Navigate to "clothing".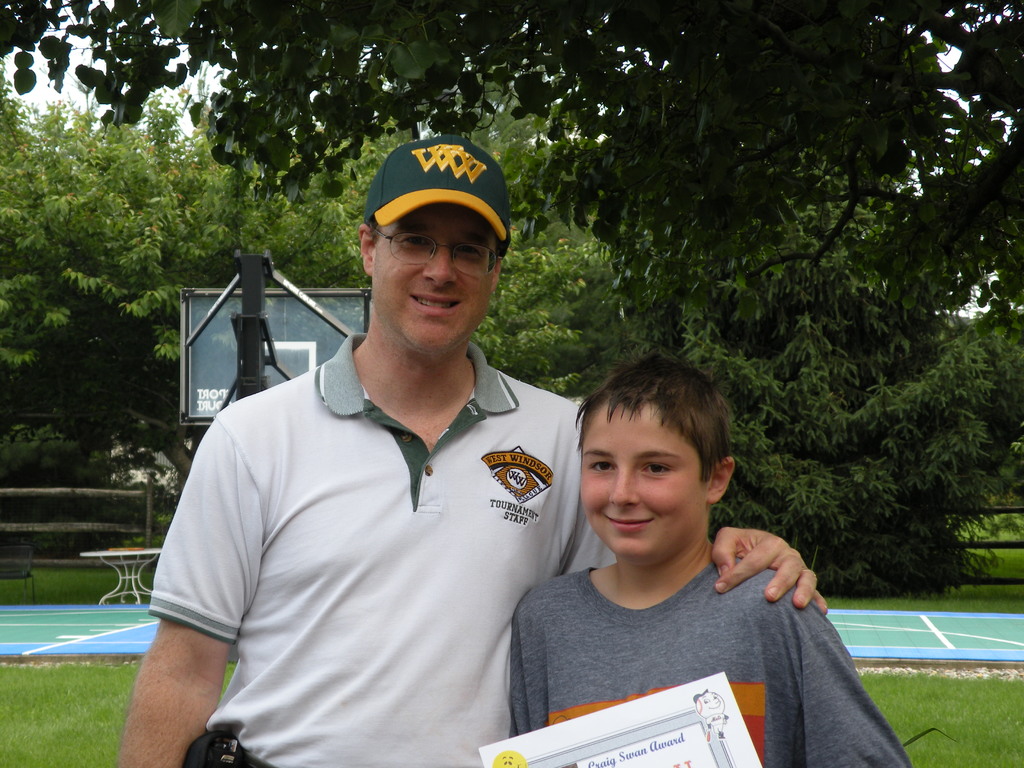
Navigation target: x1=145, y1=324, x2=723, y2=767.
